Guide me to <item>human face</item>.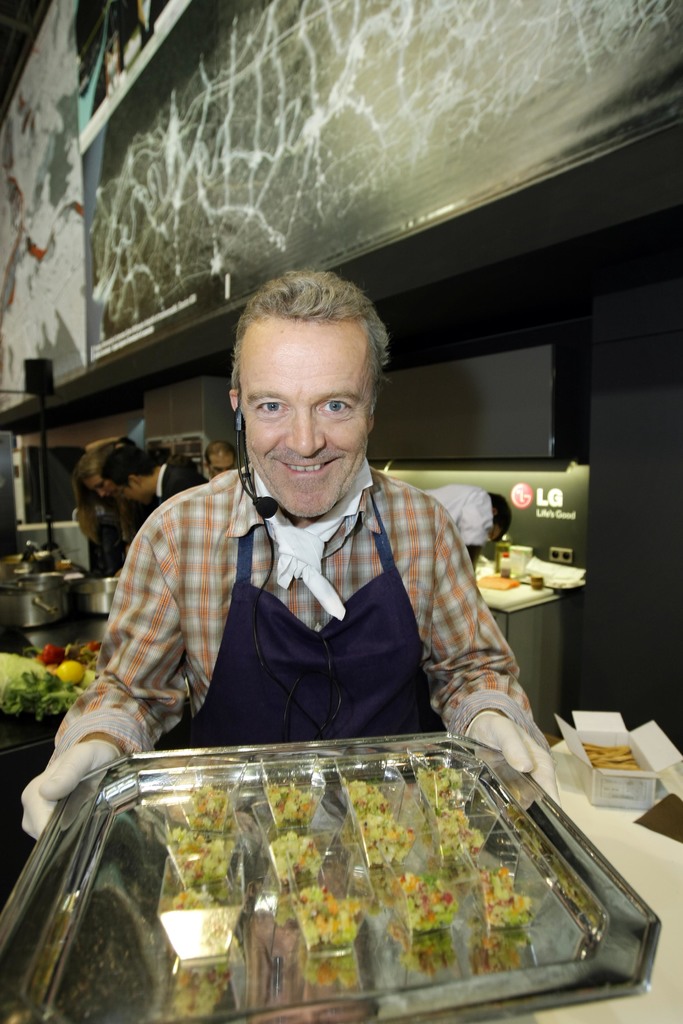
Guidance: box=[208, 452, 230, 479].
